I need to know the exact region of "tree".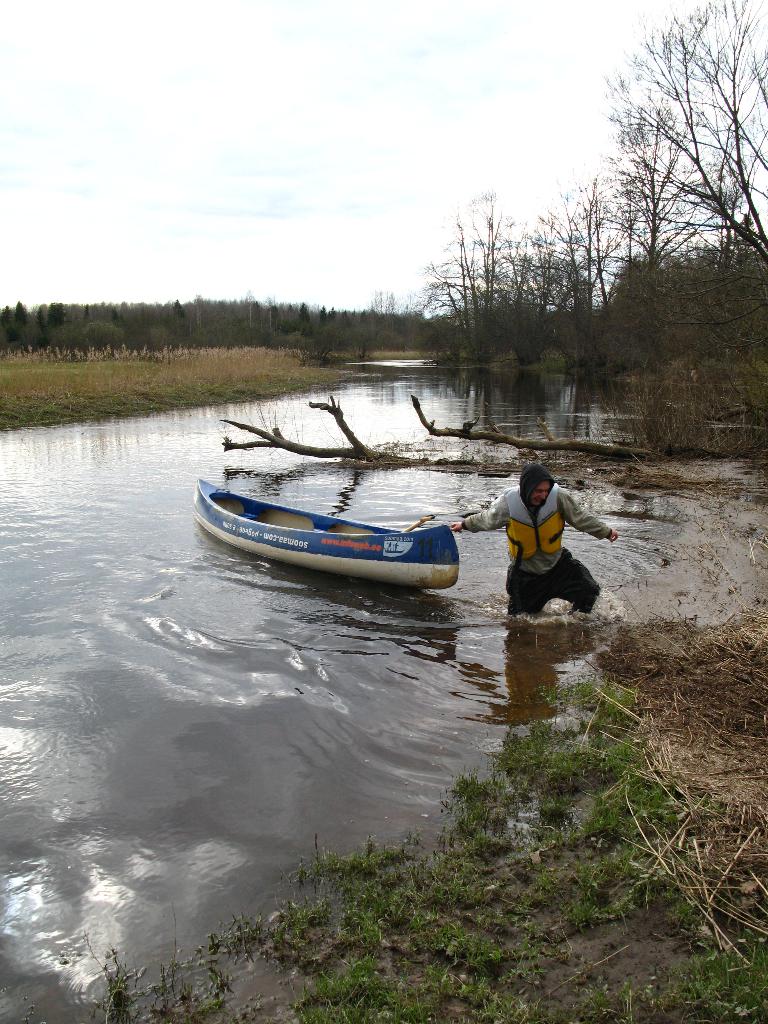
Region: [x1=596, y1=0, x2=767, y2=321].
